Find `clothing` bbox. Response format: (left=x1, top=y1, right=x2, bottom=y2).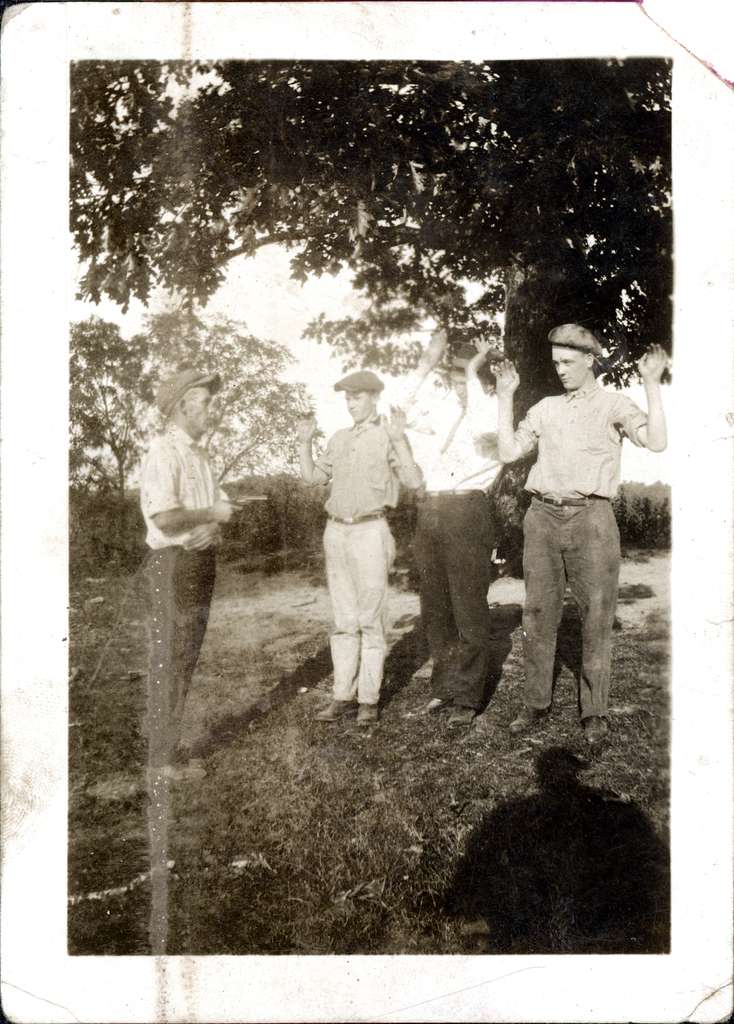
(left=133, top=417, right=231, bottom=774).
